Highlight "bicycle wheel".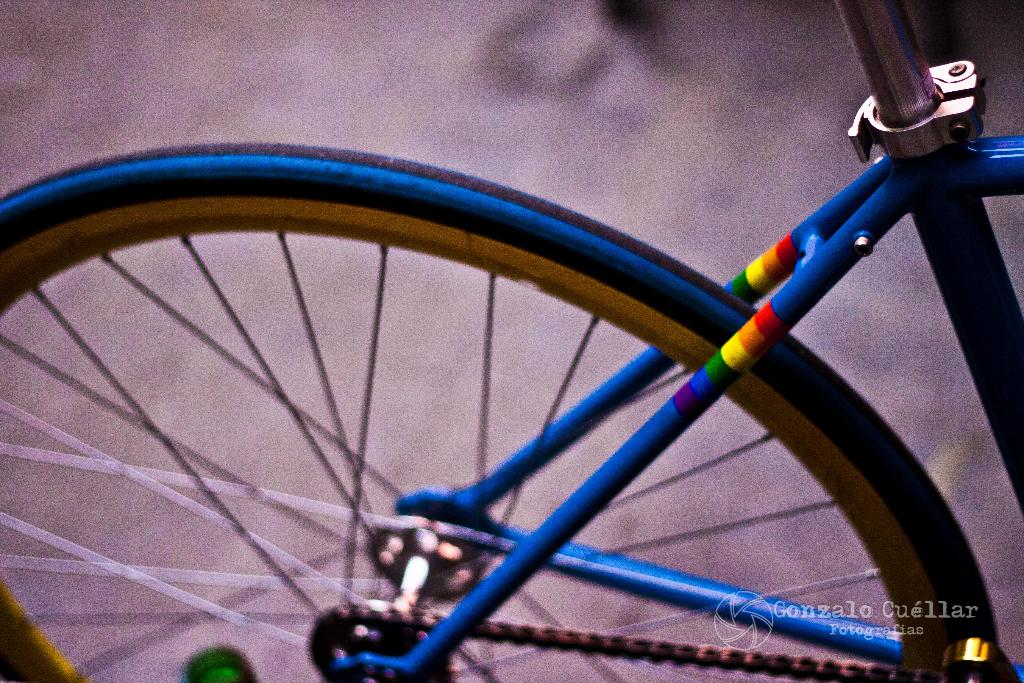
Highlighted region: (x1=0, y1=148, x2=1001, y2=682).
